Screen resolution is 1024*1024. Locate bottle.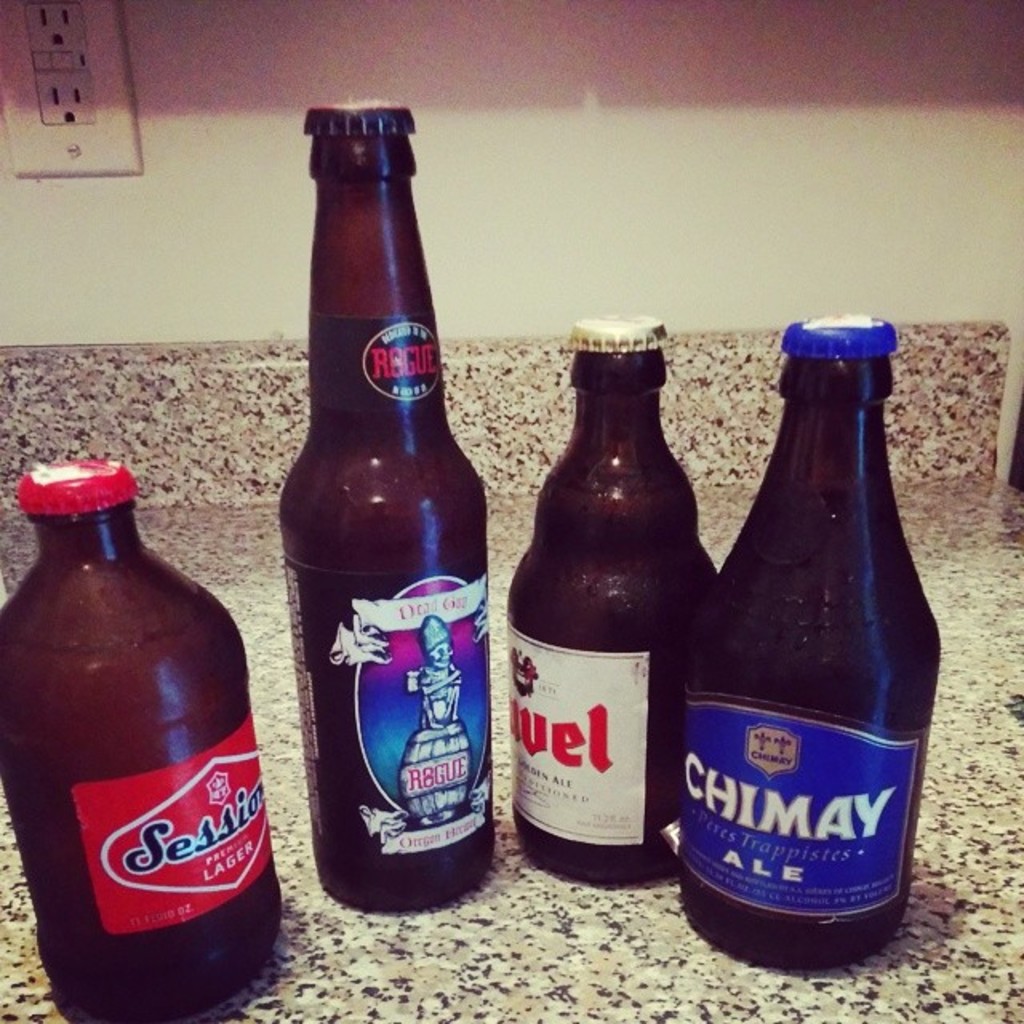
crop(266, 90, 499, 915).
